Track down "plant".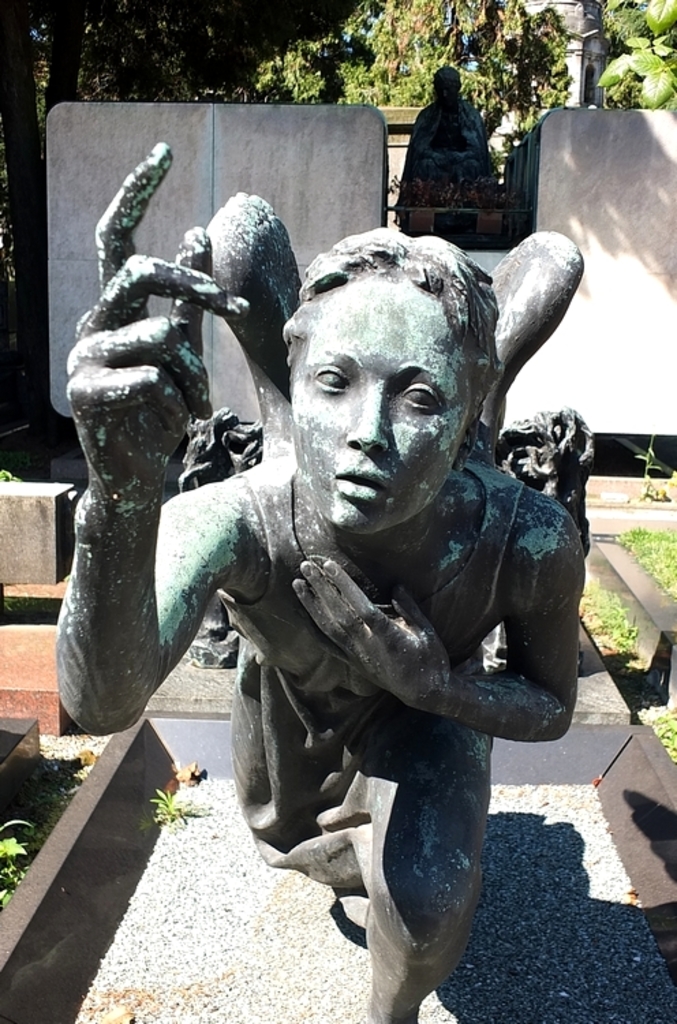
Tracked to [left=617, top=517, right=676, bottom=605].
